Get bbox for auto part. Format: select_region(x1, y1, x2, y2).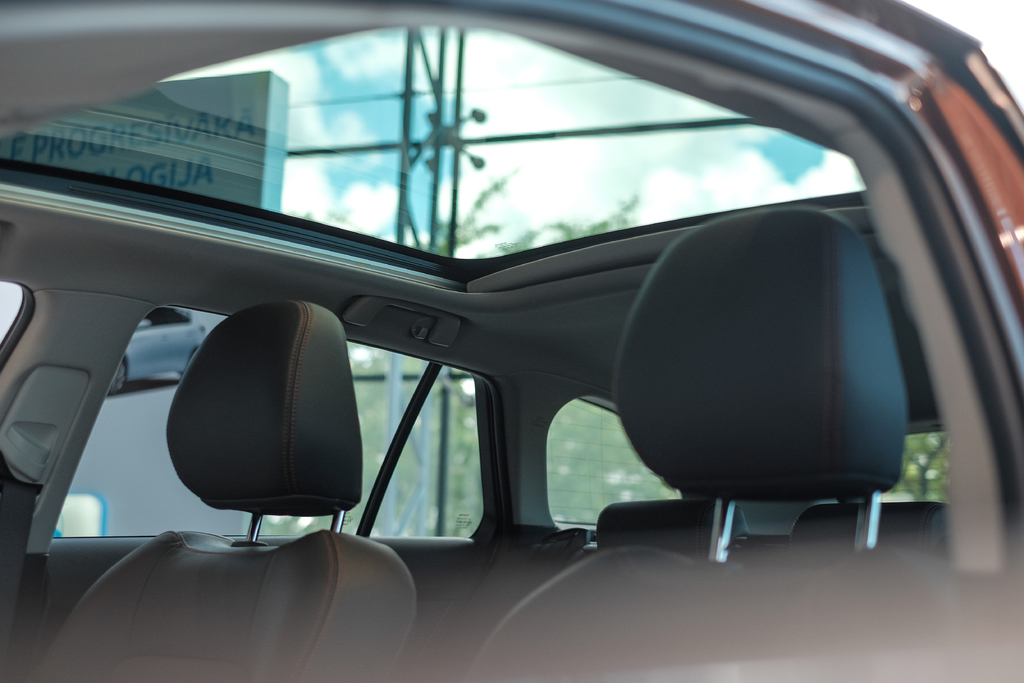
select_region(40, 0, 867, 640).
